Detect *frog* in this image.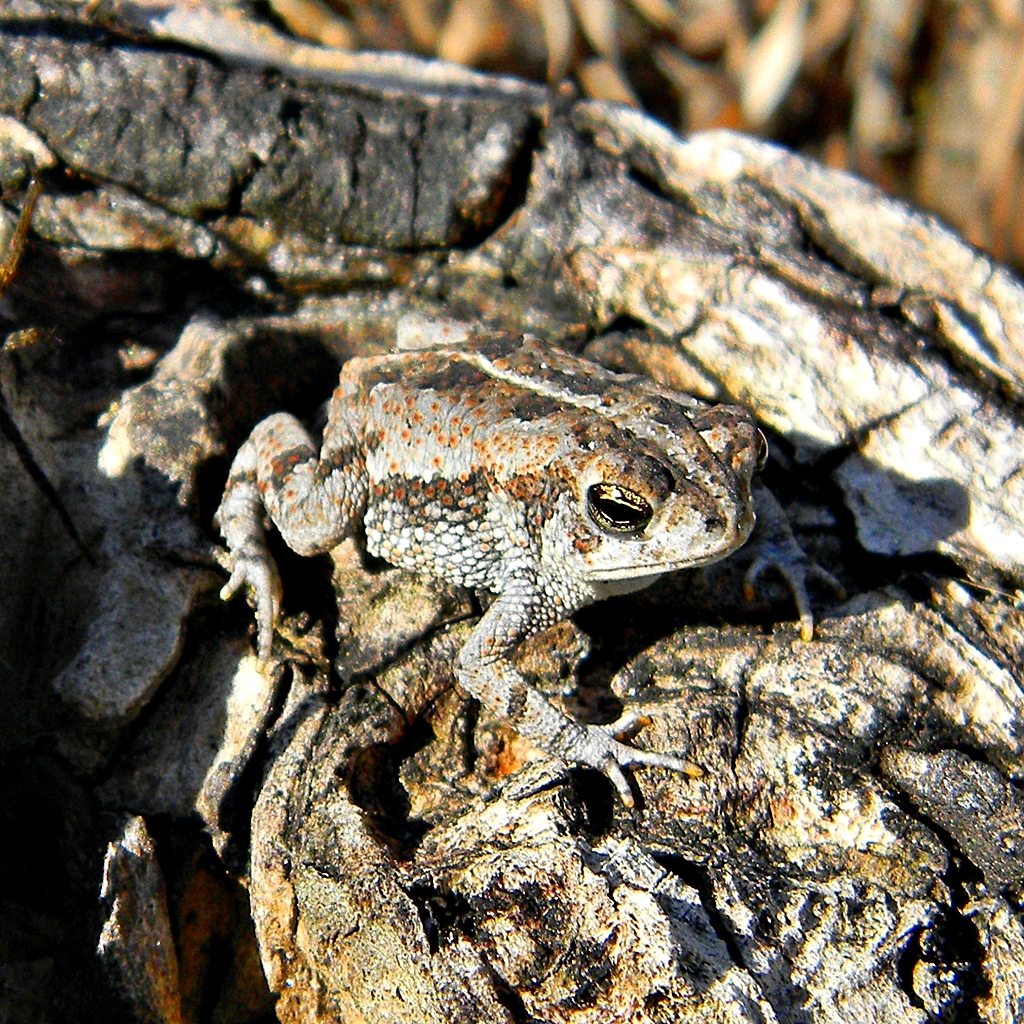
Detection: bbox=[214, 333, 851, 810].
